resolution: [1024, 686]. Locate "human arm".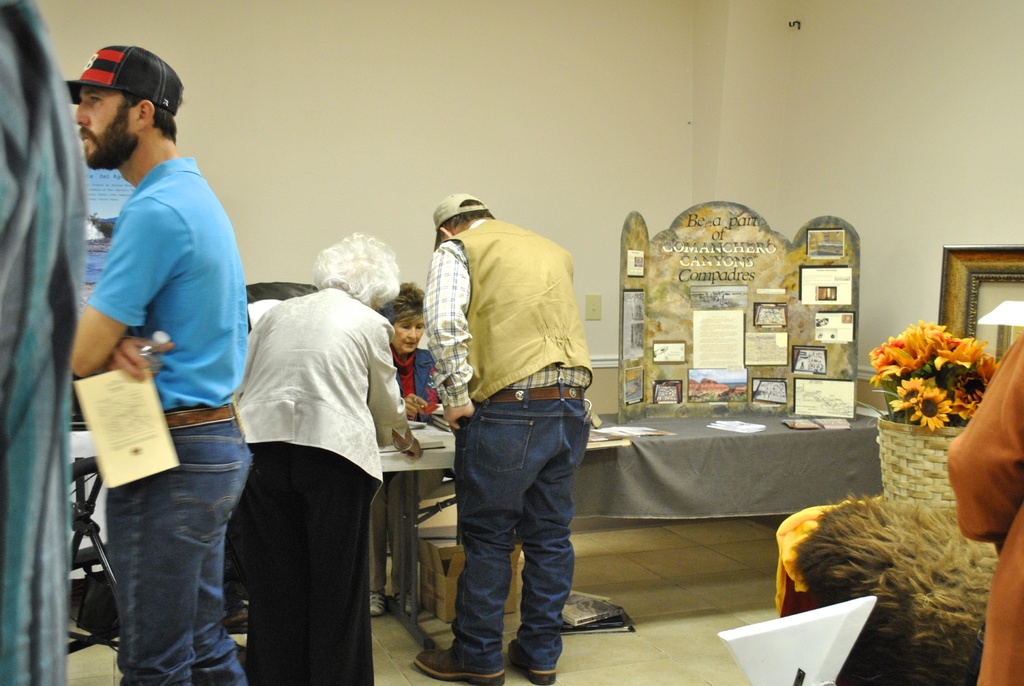
<box>424,240,476,430</box>.
